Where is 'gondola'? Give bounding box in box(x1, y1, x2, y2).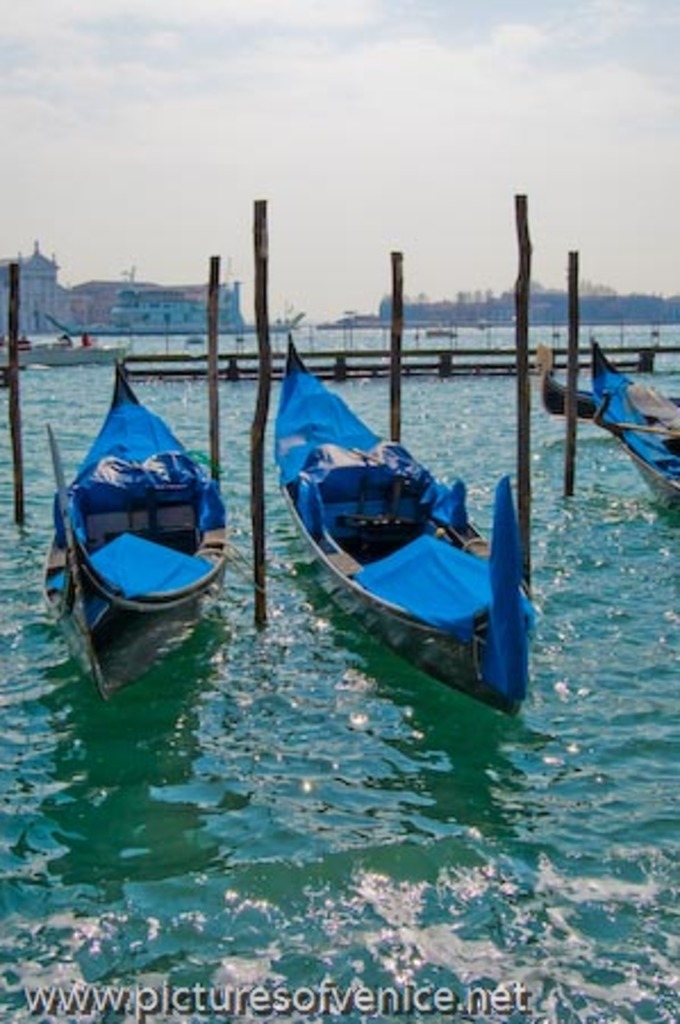
box(48, 355, 232, 696).
